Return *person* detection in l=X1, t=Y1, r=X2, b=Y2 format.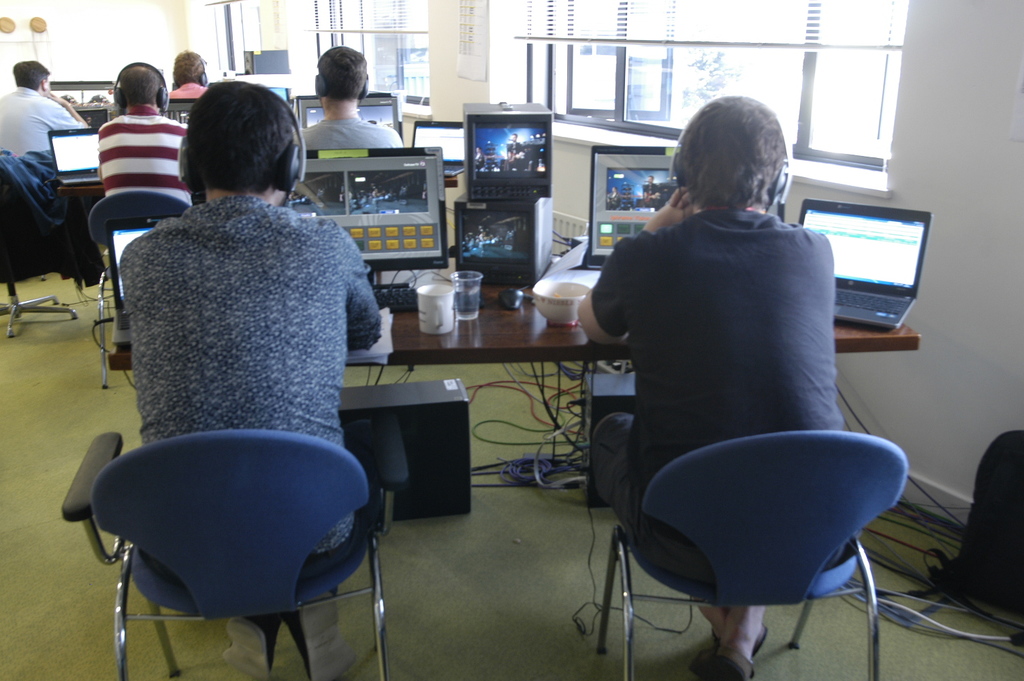
l=95, t=64, r=195, b=202.
